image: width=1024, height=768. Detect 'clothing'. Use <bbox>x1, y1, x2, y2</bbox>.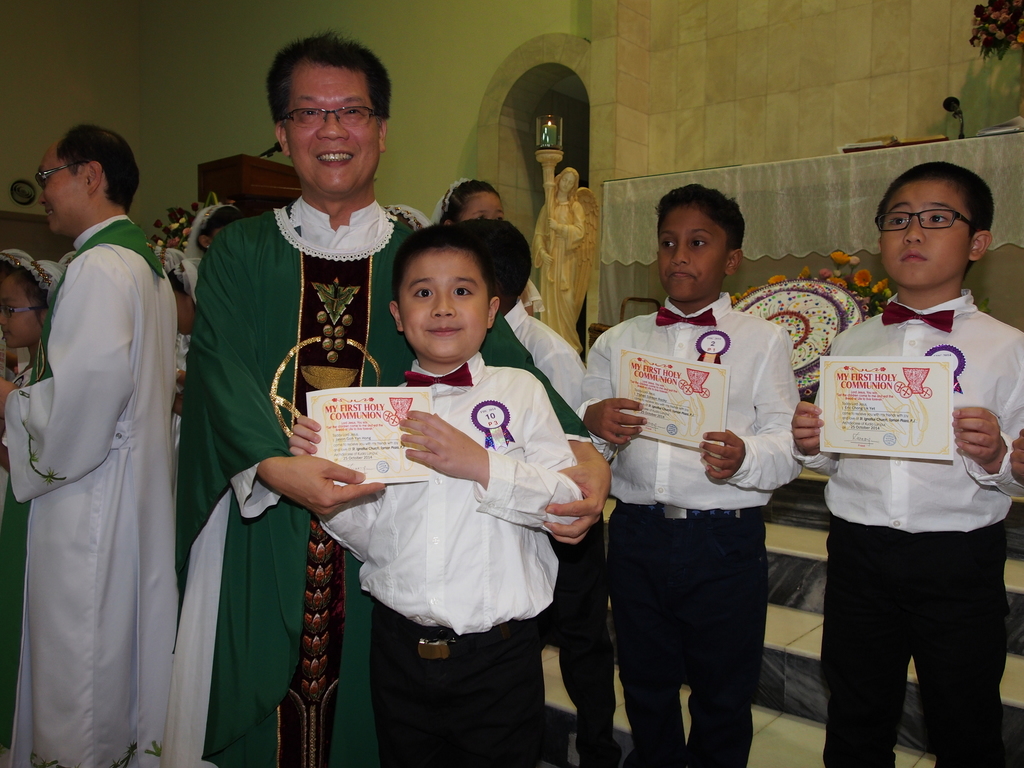
<bbox>578, 289, 803, 767</bbox>.
